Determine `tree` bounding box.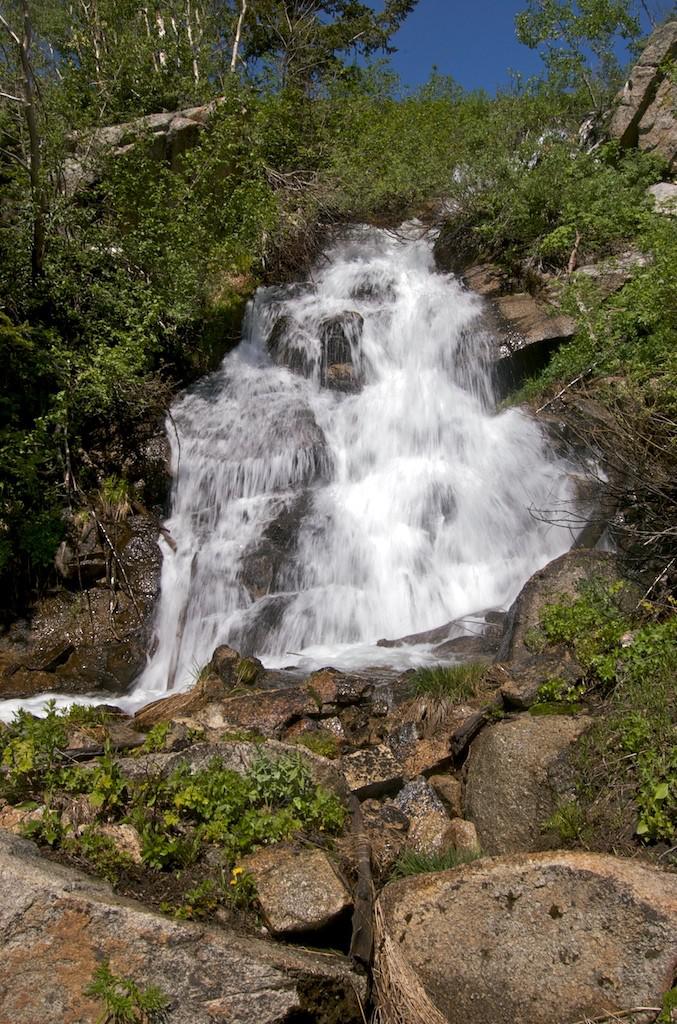
Determined: (left=514, top=0, right=647, bottom=114).
